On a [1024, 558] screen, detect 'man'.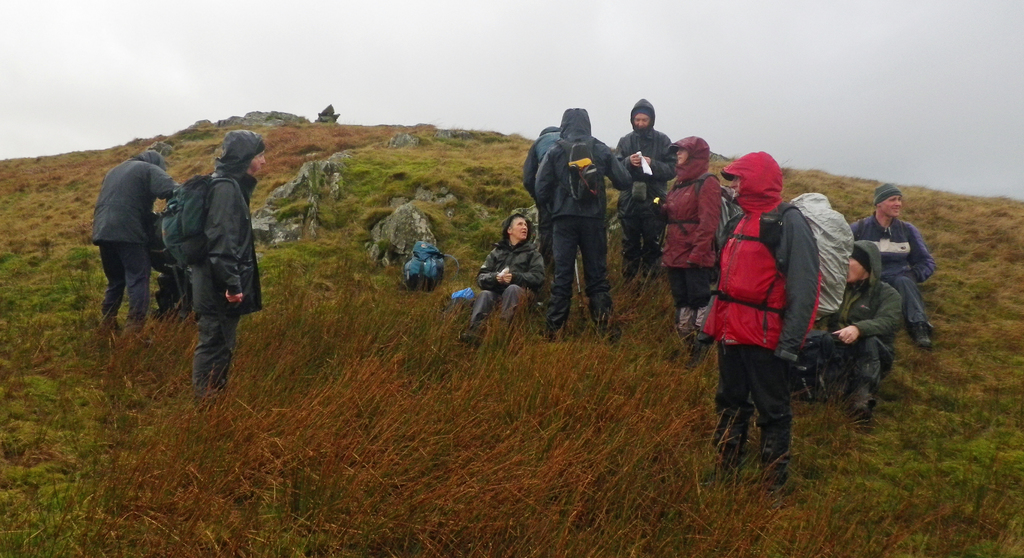
x1=458 y1=209 x2=544 y2=356.
